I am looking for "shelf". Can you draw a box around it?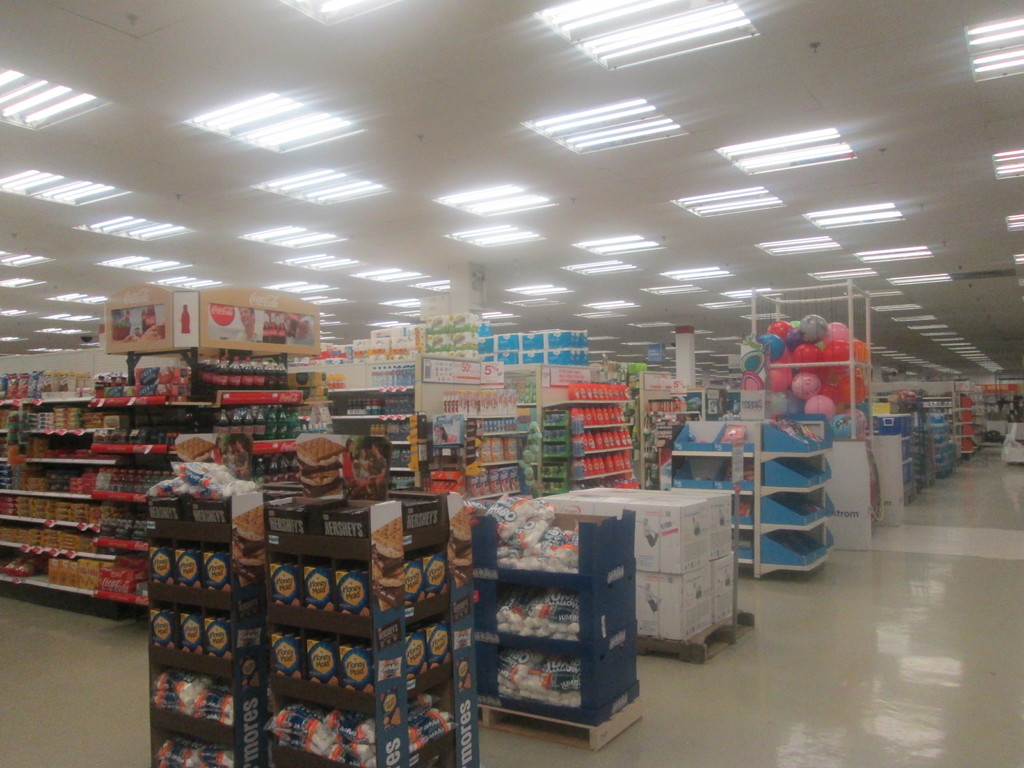
Sure, the bounding box is (x1=919, y1=377, x2=972, y2=460).
